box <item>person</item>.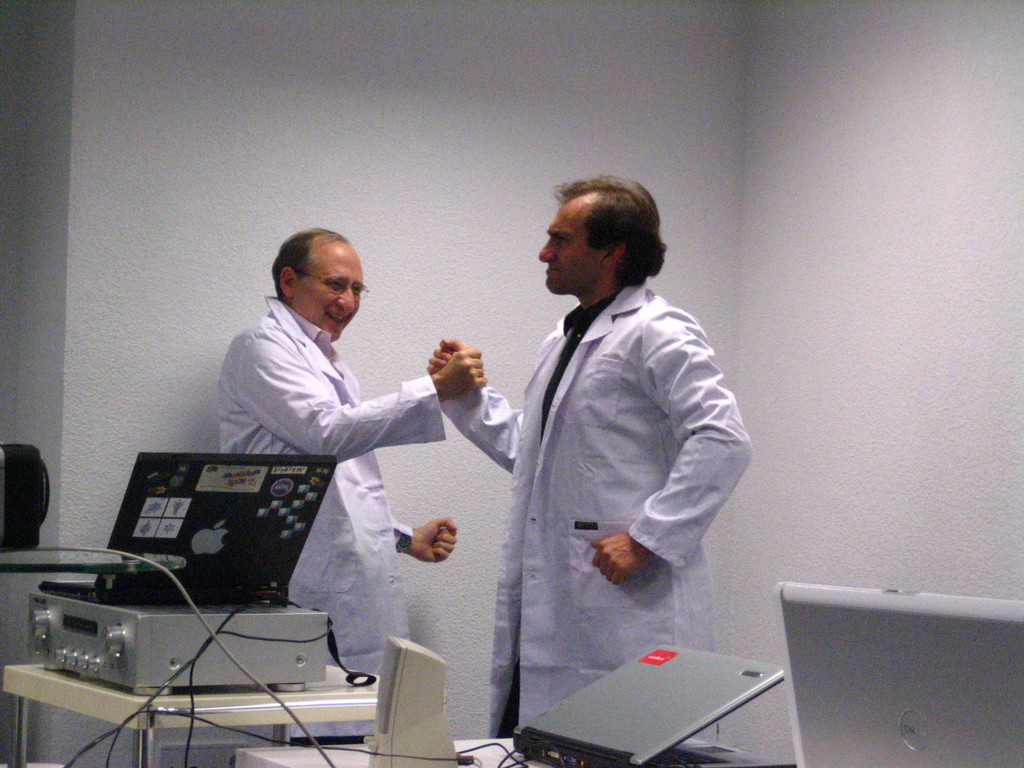
x1=228, y1=224, x2=476, y2=666.
